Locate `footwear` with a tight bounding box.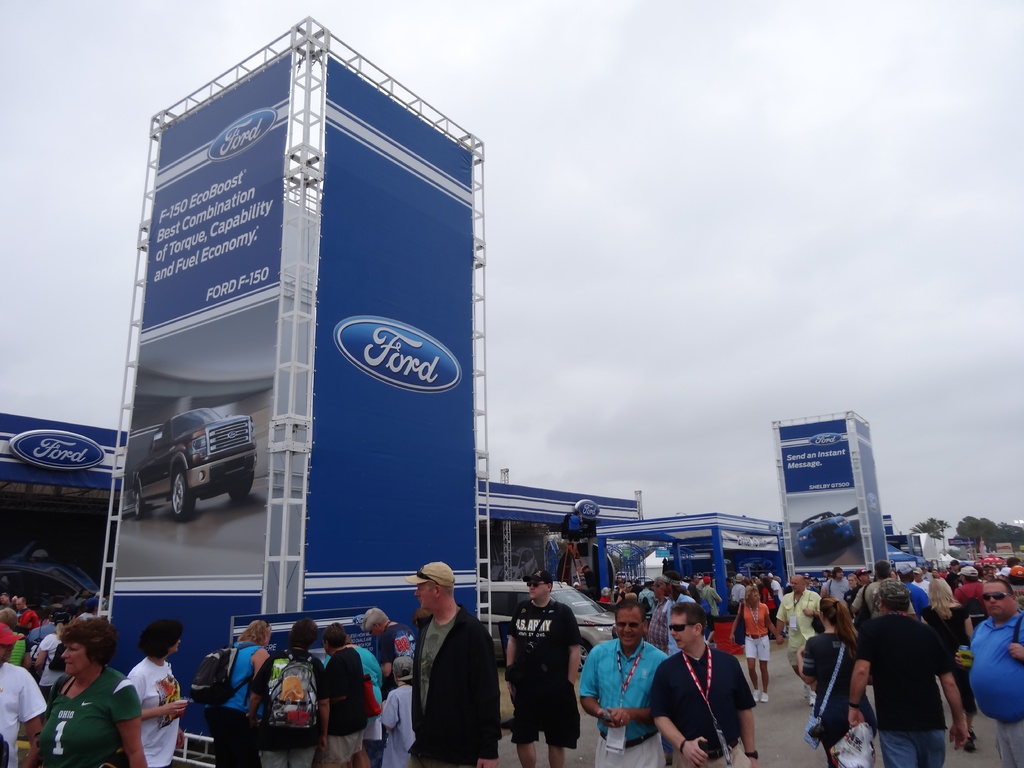
bbox=(801, 686, 808, 696).
